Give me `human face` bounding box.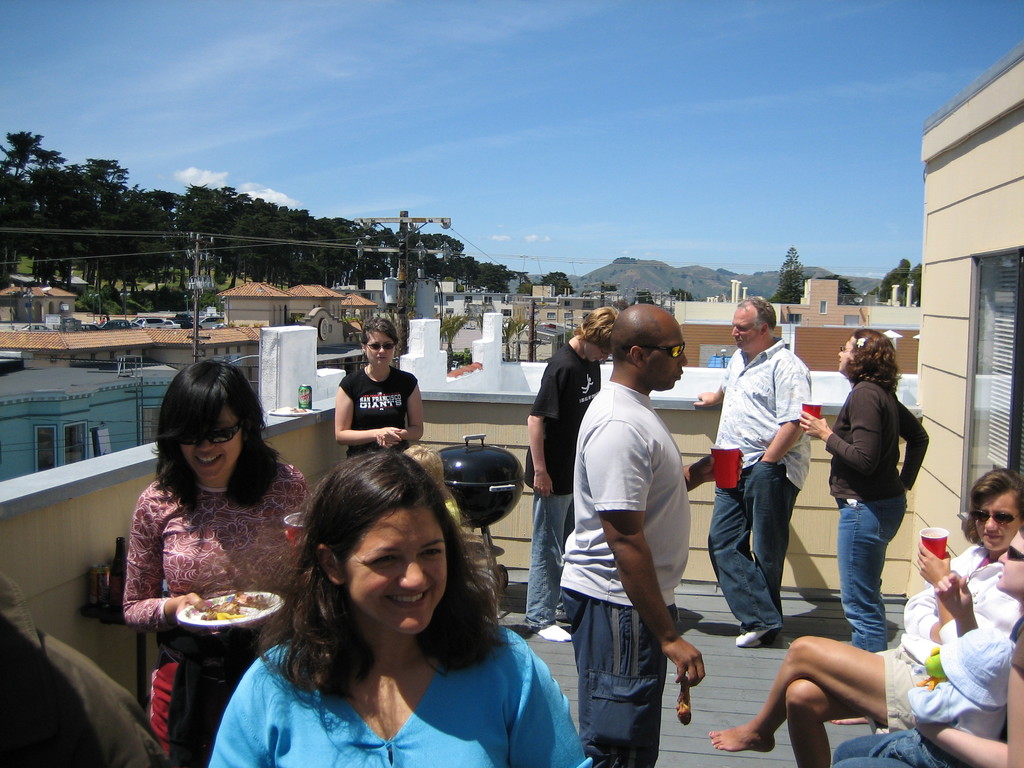
729/309/757/352.
